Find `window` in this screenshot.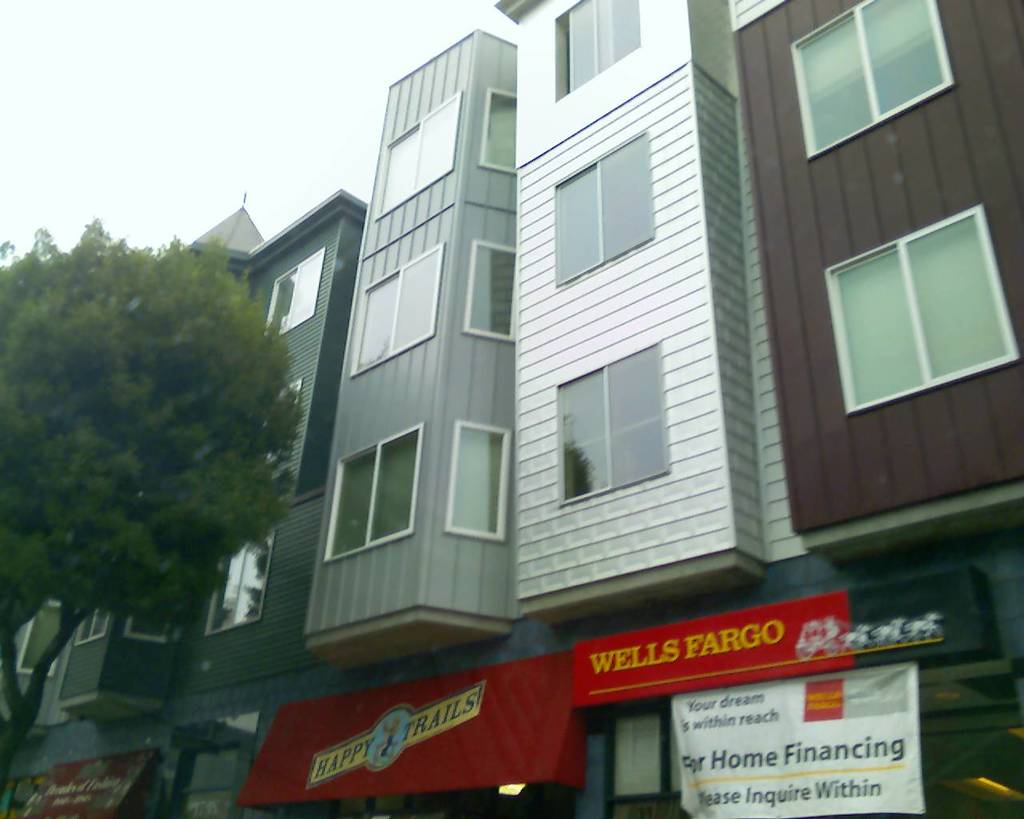
The bounding box for `window` is left=470, top=82, right=517, bottom=197.
